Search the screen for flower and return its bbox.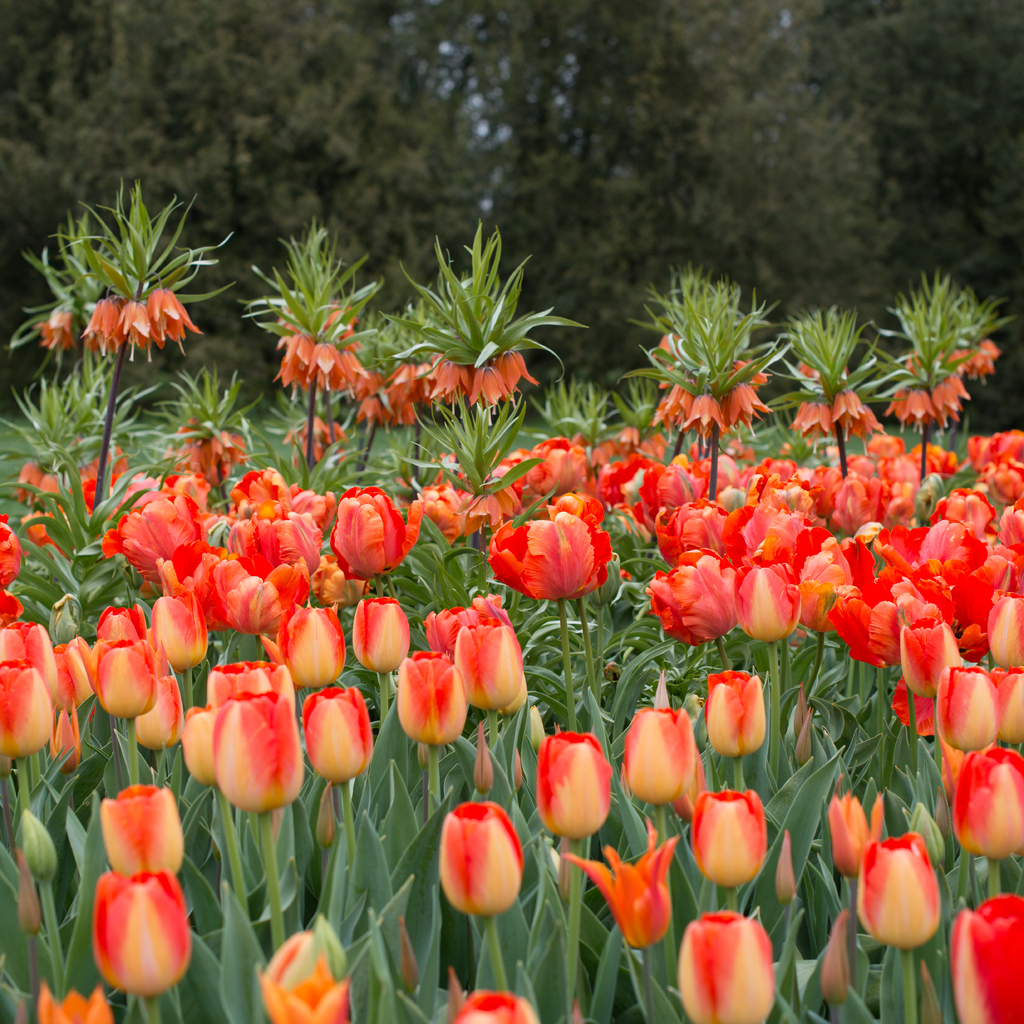
Found: BBox(419, 801, 538, 934).
